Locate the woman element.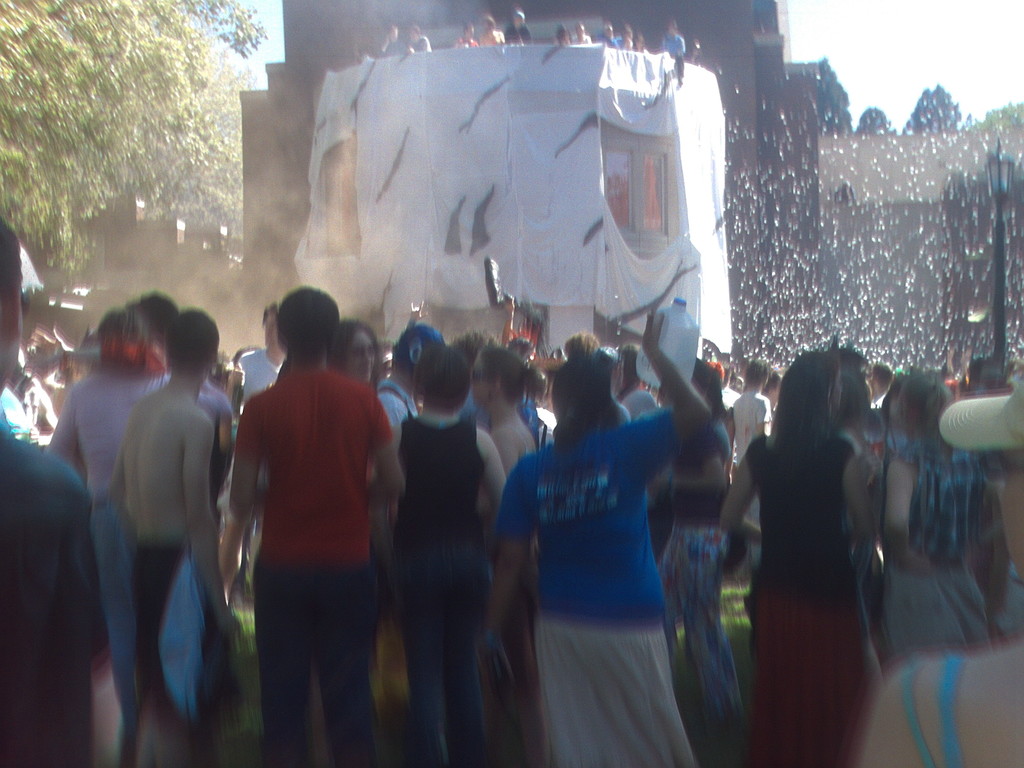
Element bbox: detection(329, 320, 397, 760).
